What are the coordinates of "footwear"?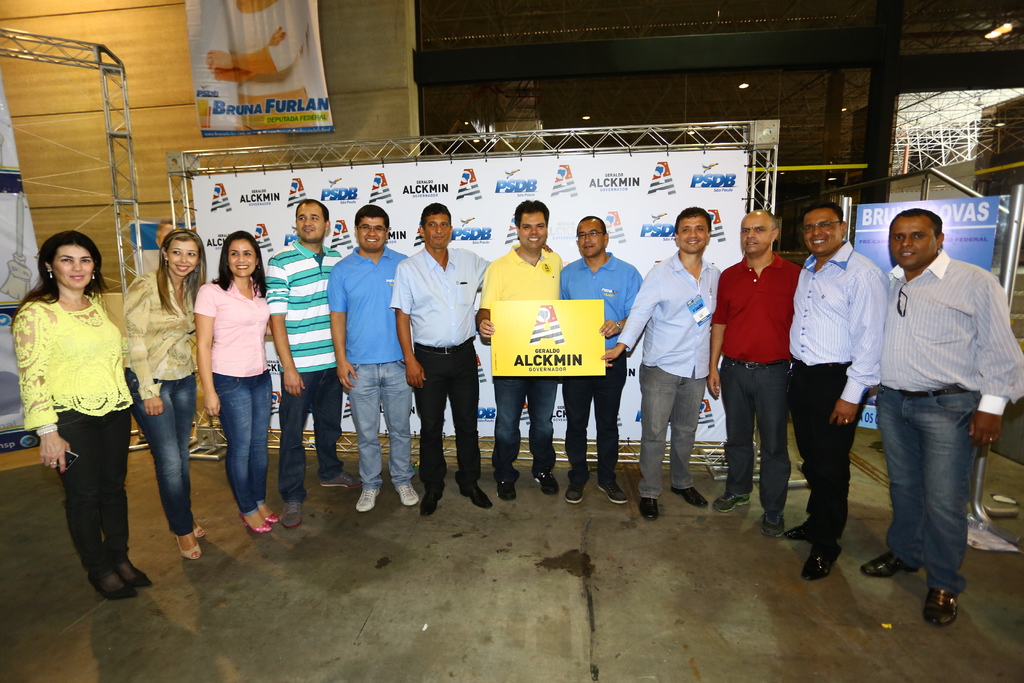
pyautogui.locateOnScreen(861, 547, 917, 577).
